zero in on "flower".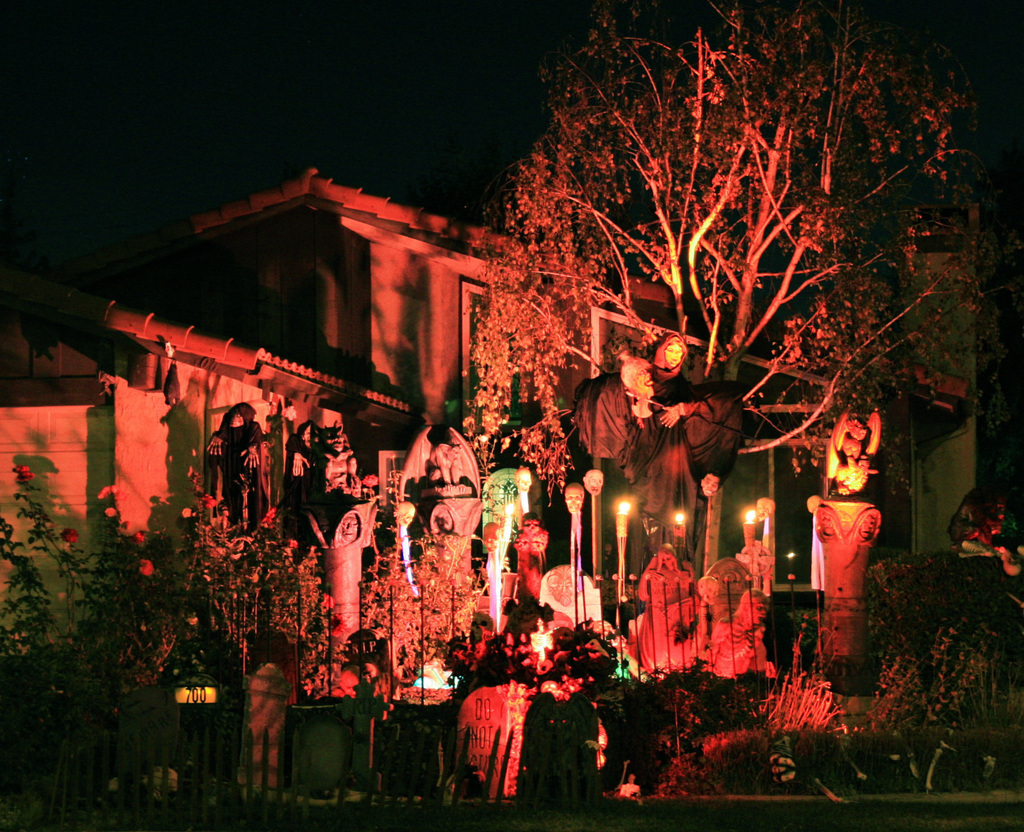
Zeroed in: detection(57, 523, 79, 548).
